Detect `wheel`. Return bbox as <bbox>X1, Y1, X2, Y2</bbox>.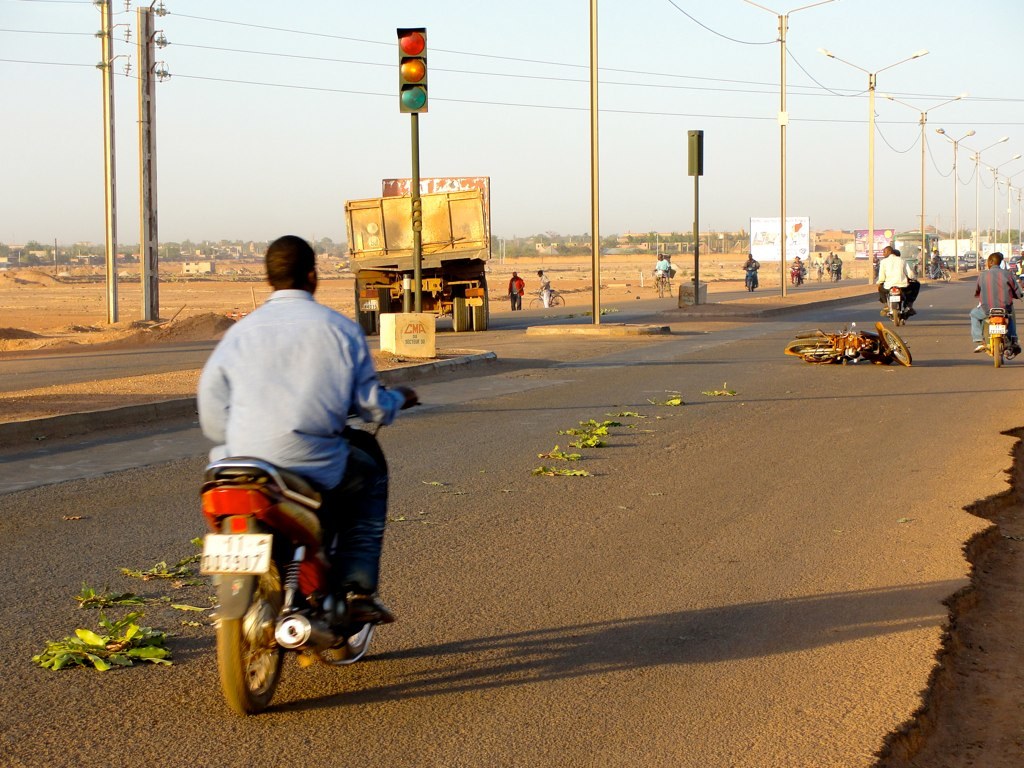
<bbox>827, 264, 841, 283</bbox>.
